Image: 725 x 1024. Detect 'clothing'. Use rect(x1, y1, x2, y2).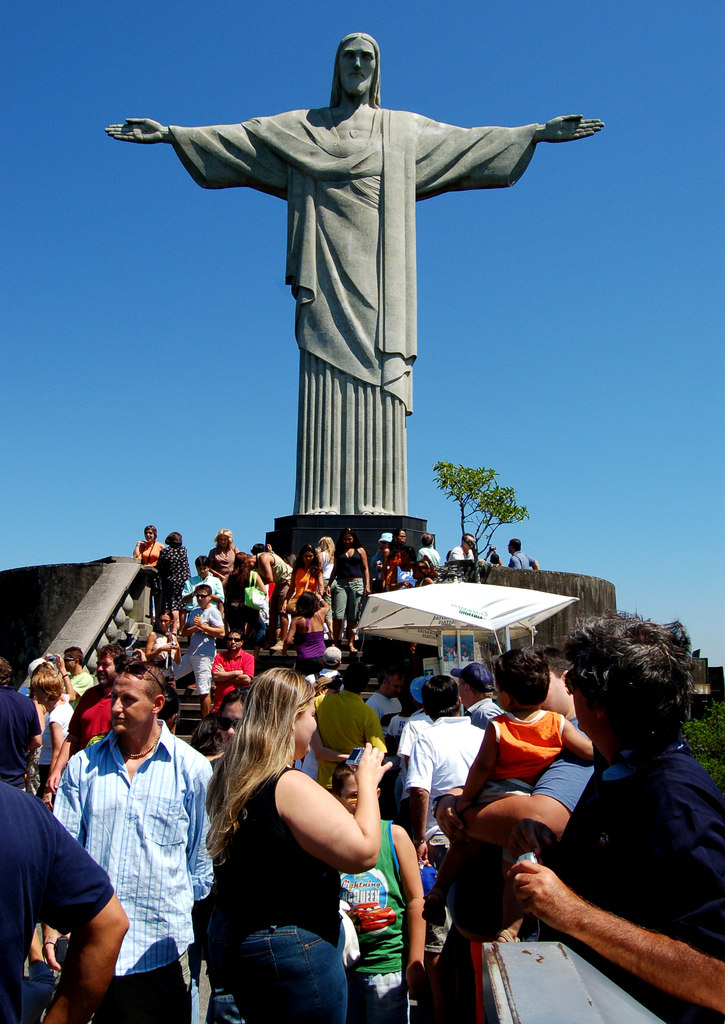
rect(450, 541, 477, 568).
